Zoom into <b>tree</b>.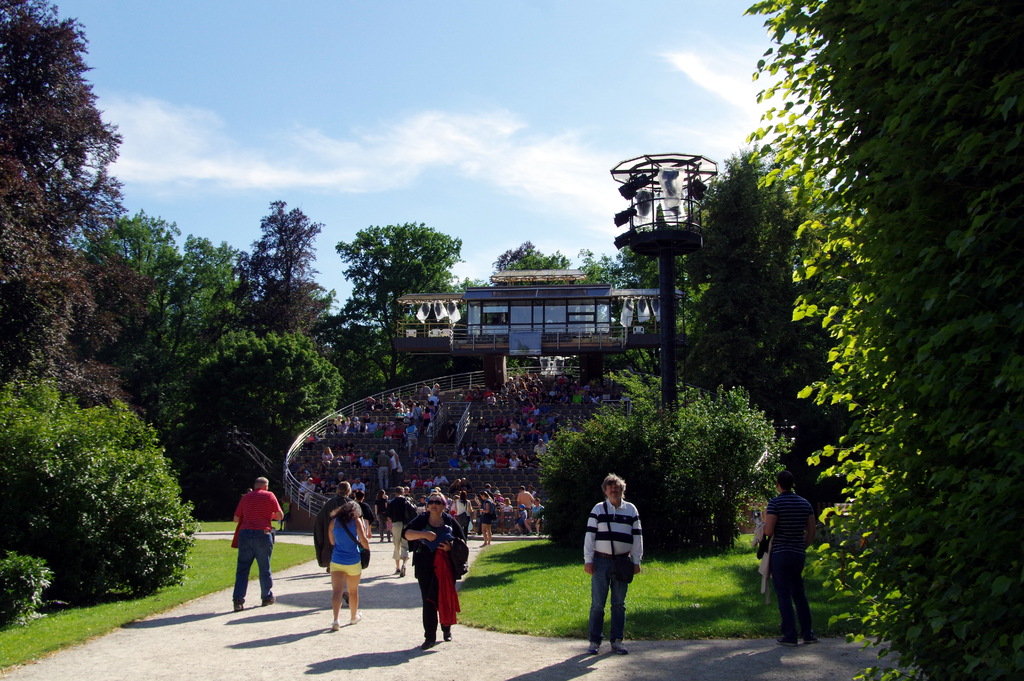
Zoom target: bbox(131, 185, 344, 478).
